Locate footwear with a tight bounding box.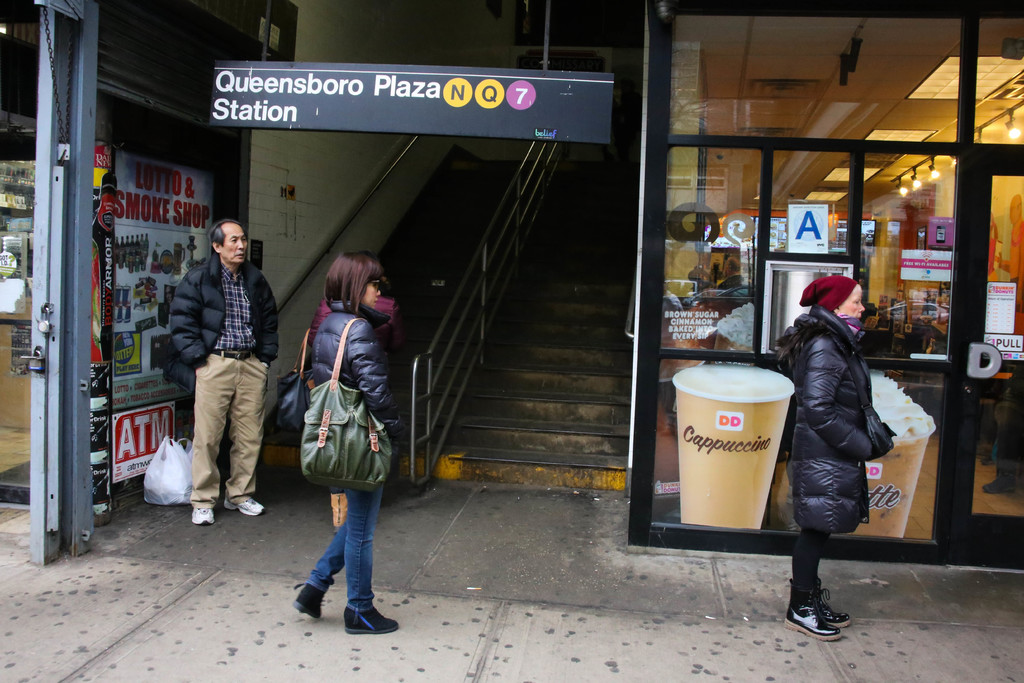
rect(785, 580, 842, 643).
